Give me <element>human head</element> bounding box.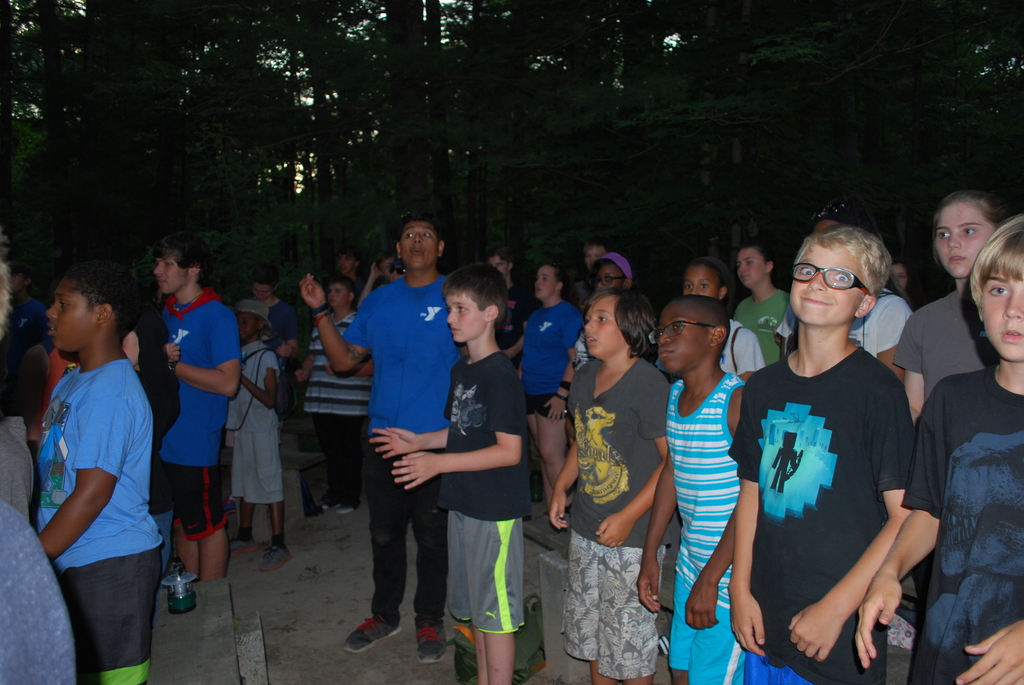
pyautogui.locateOnScreen(972, 211, 1023, 366).
